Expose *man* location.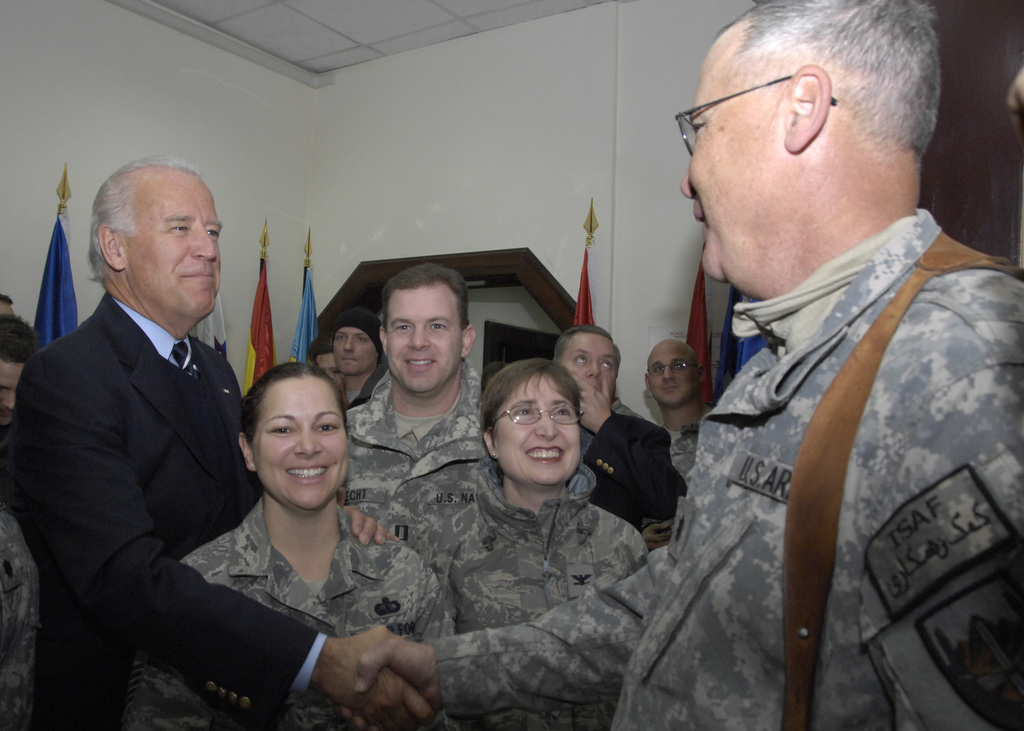
Exposed at [x1=645, y1=342, x2=718, y2=484].
